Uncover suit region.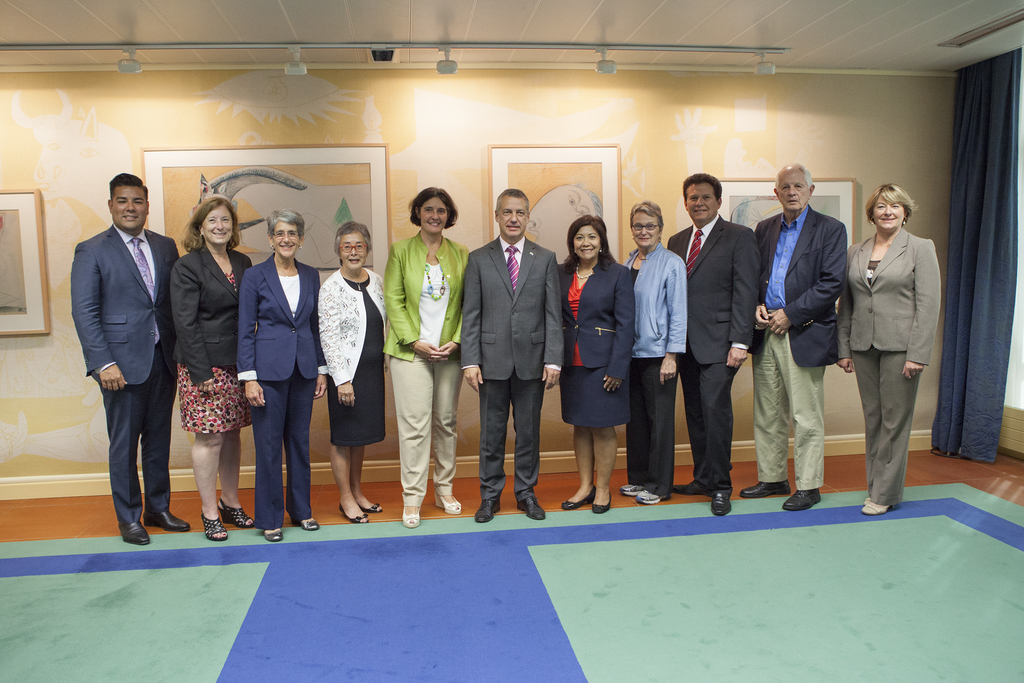
Uncovered: bbox=[837, 229, 942, 504].
